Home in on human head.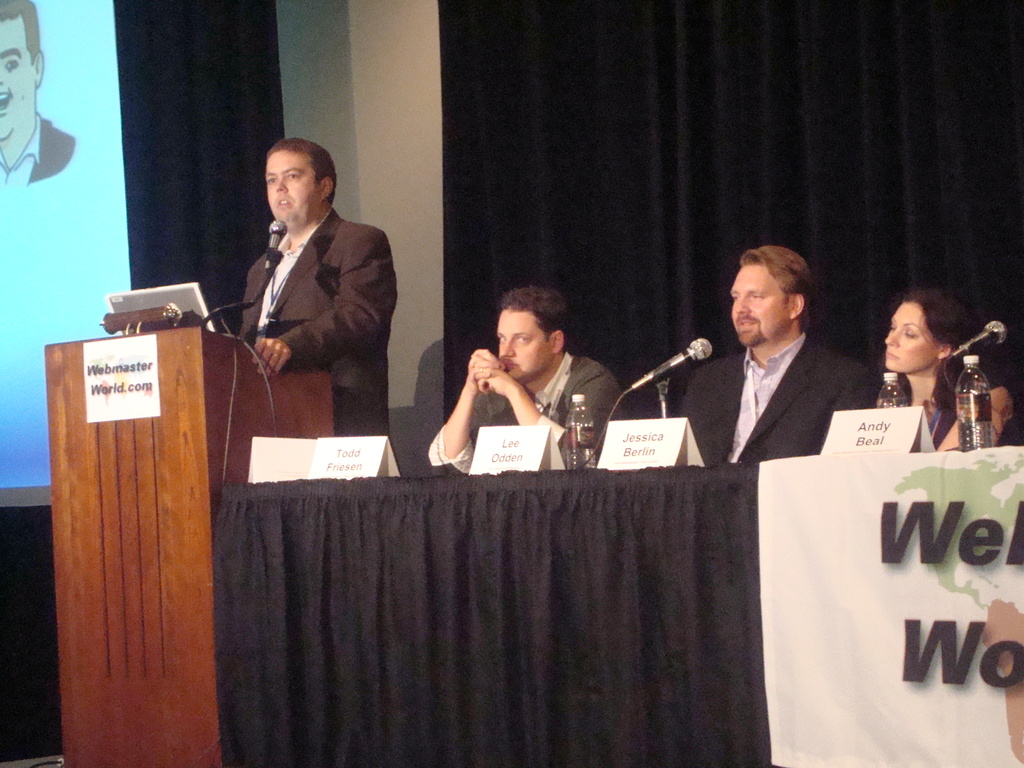
Homed in at 244/141/323/225.
